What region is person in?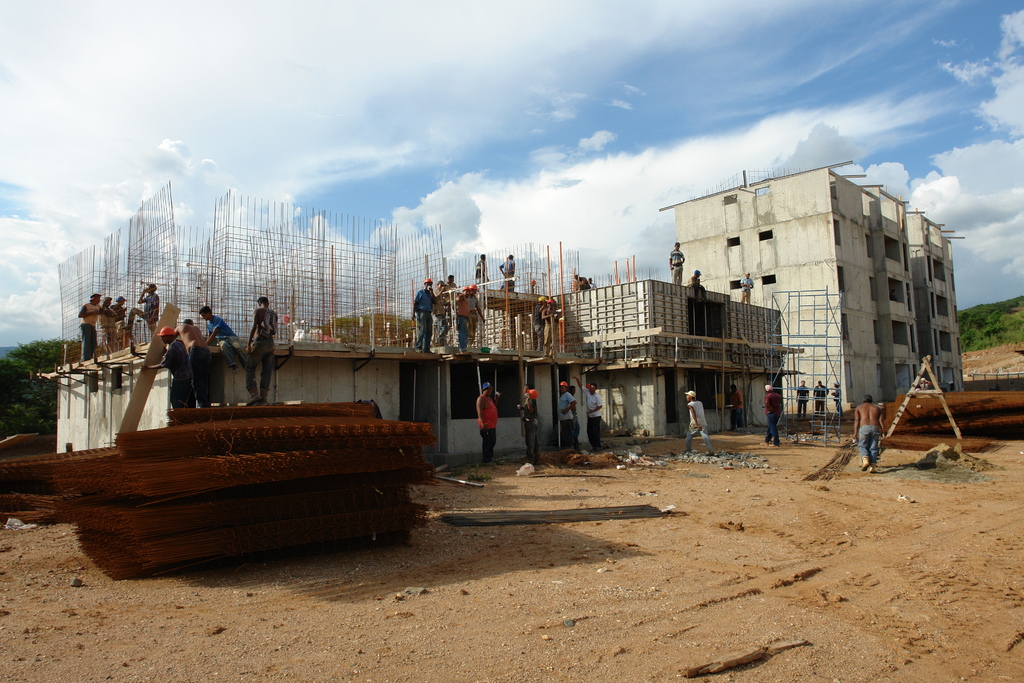
locate(813, 374, 829, 423).
